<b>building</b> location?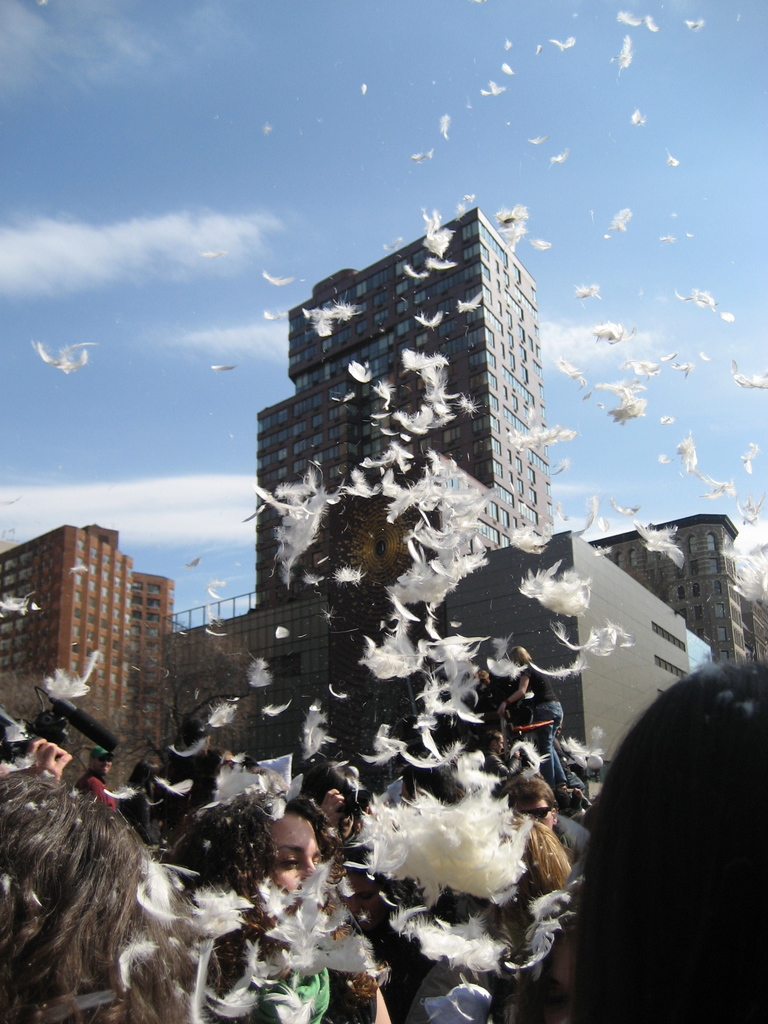
[176,209,767,829]
